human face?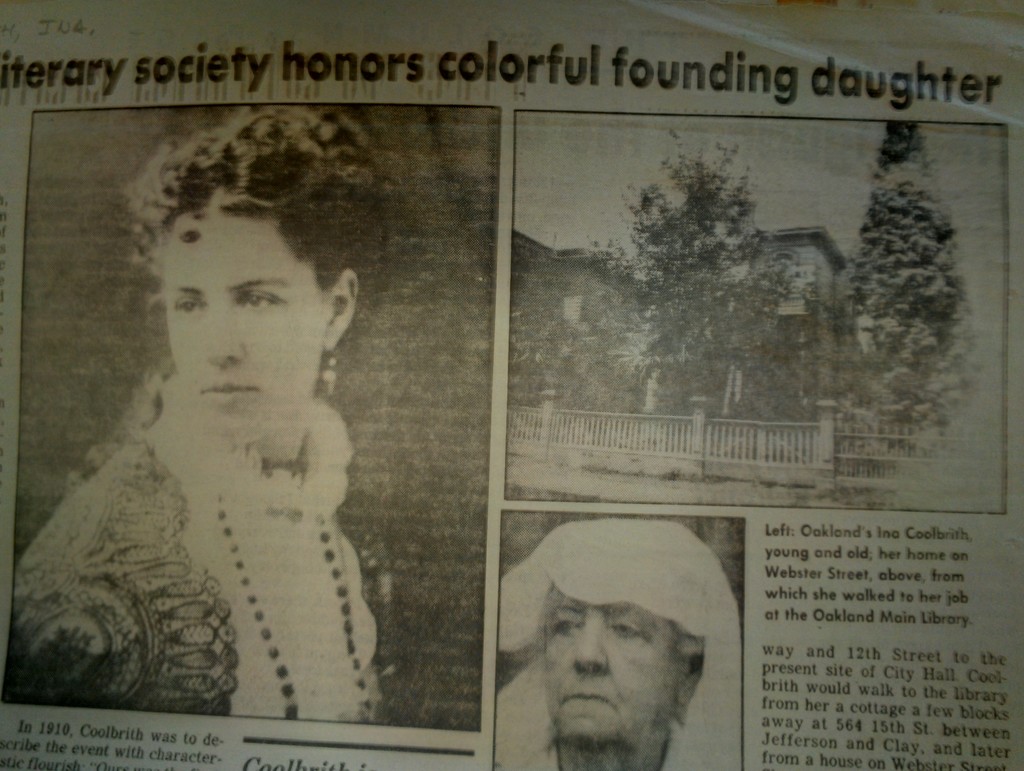
{"left": 547, "top": 584, "right": 687, "bottom": 743}
